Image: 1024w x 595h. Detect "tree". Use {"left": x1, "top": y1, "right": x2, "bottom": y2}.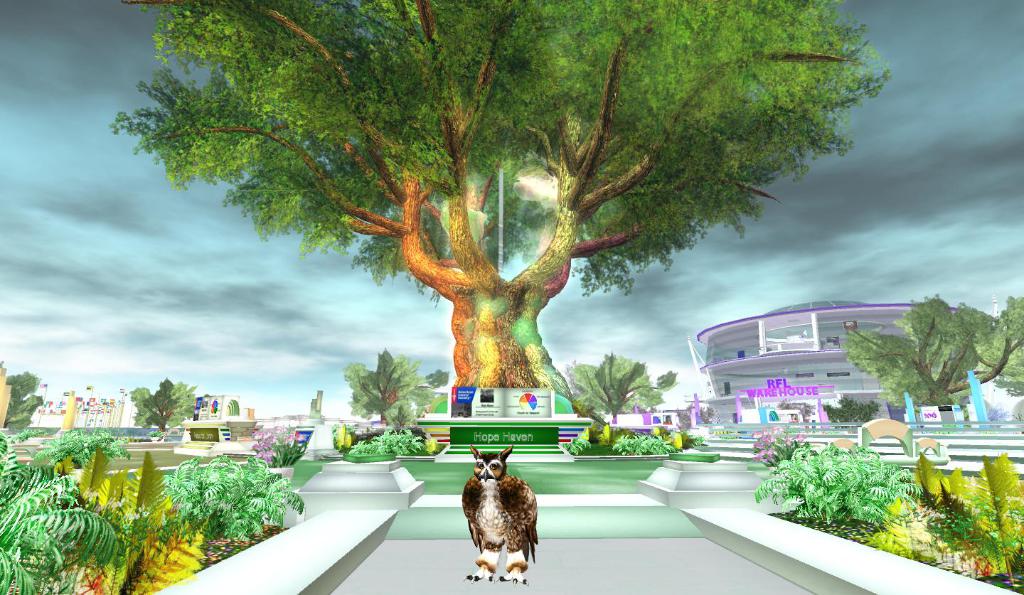
{"left": 836, "top": 296, "right": 1023, "bottom": 411}.
